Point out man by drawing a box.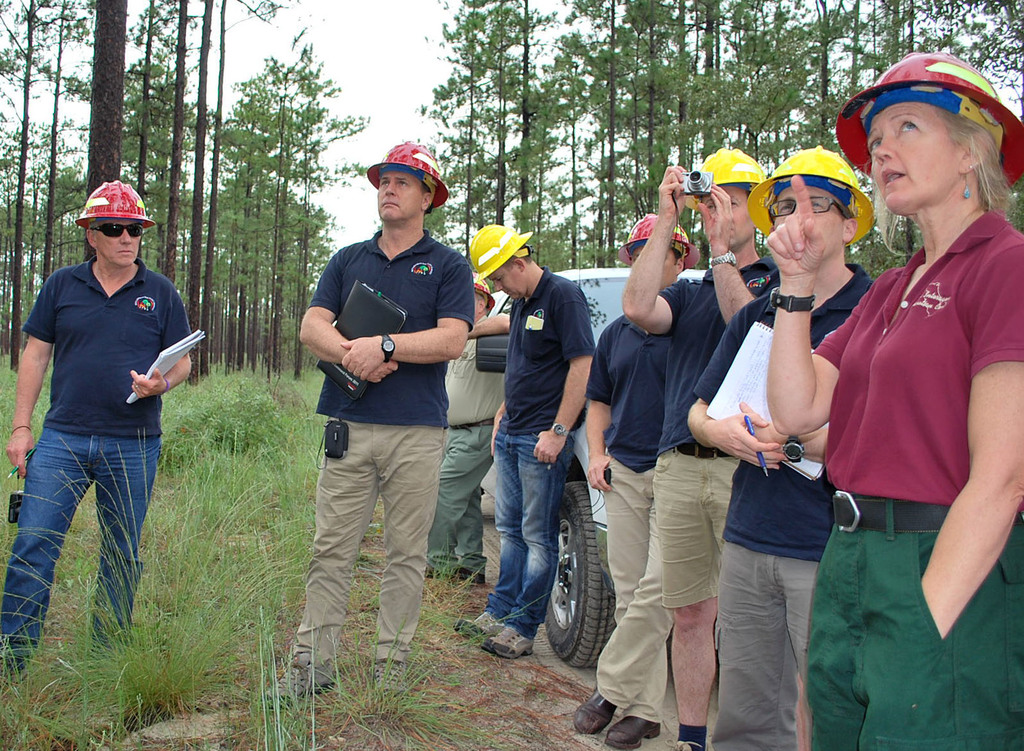
box=[16, 197, 201, 692].
